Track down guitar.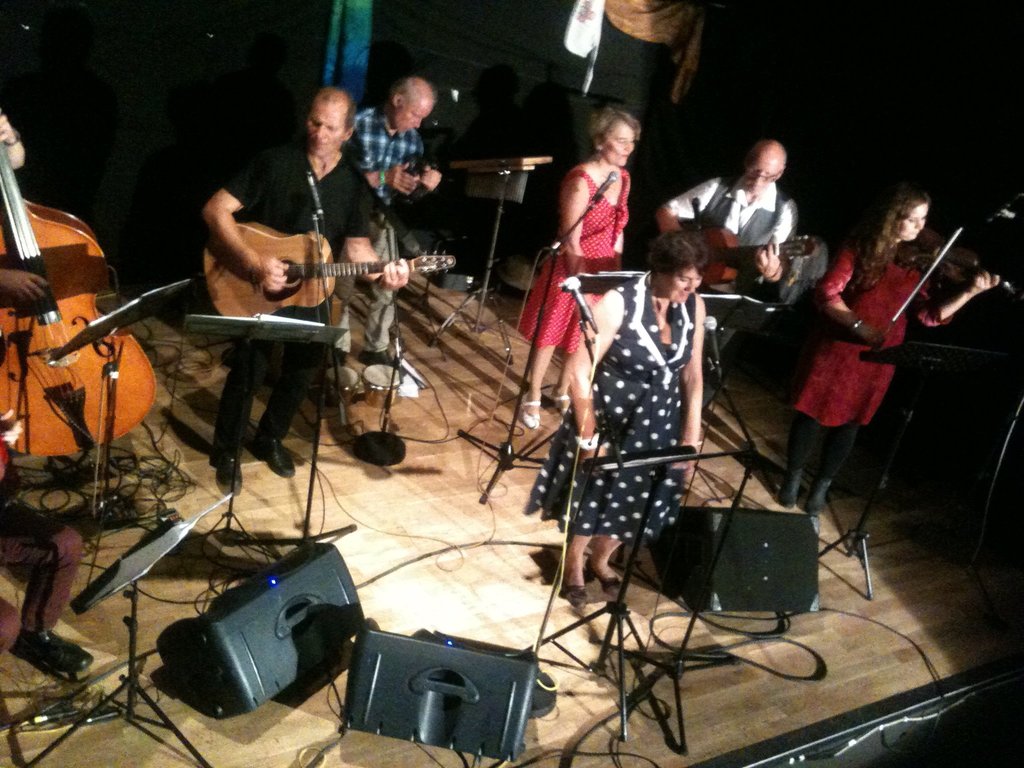
Tracked to detection(680, 224, 820, 289).
